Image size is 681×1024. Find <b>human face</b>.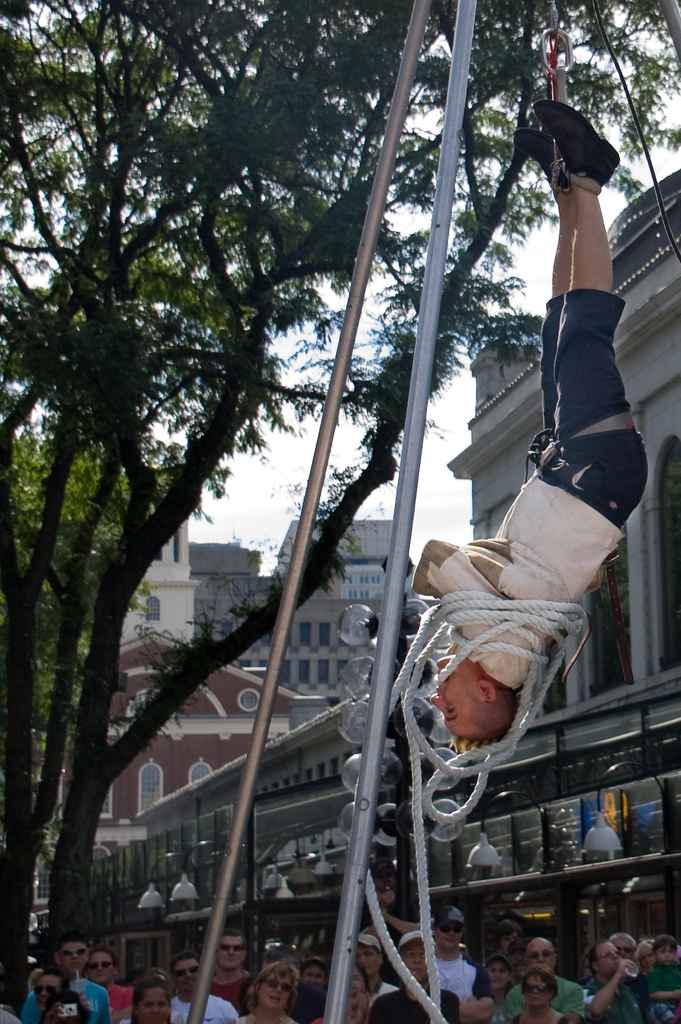
detection(305, 967, 324, 984).
